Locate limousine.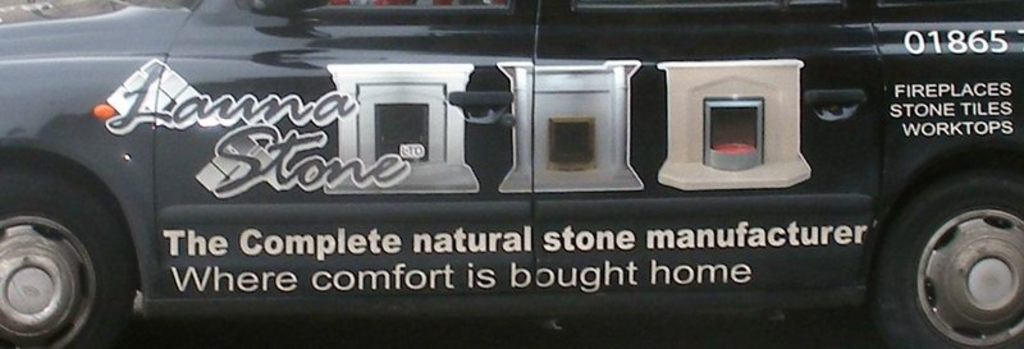
Bounding box: detection(0, 0, 1023, 348).
